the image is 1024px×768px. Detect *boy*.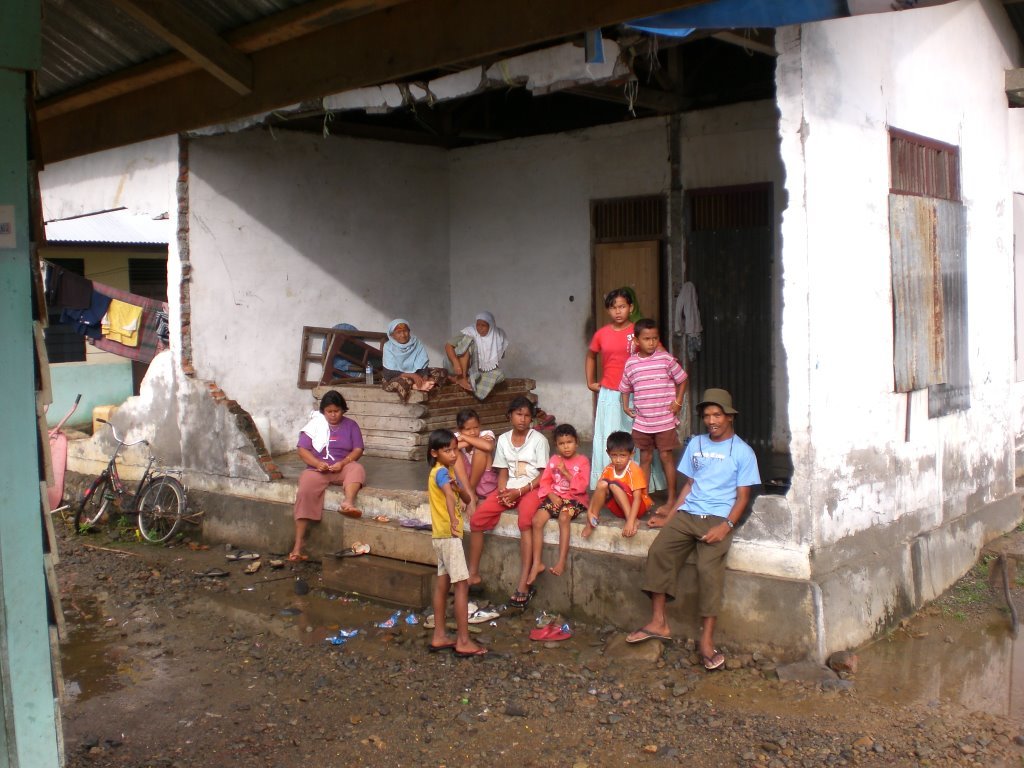
Detection: {"x1": 620, "y1": 318, "x2": 687, "y2": 513}.
